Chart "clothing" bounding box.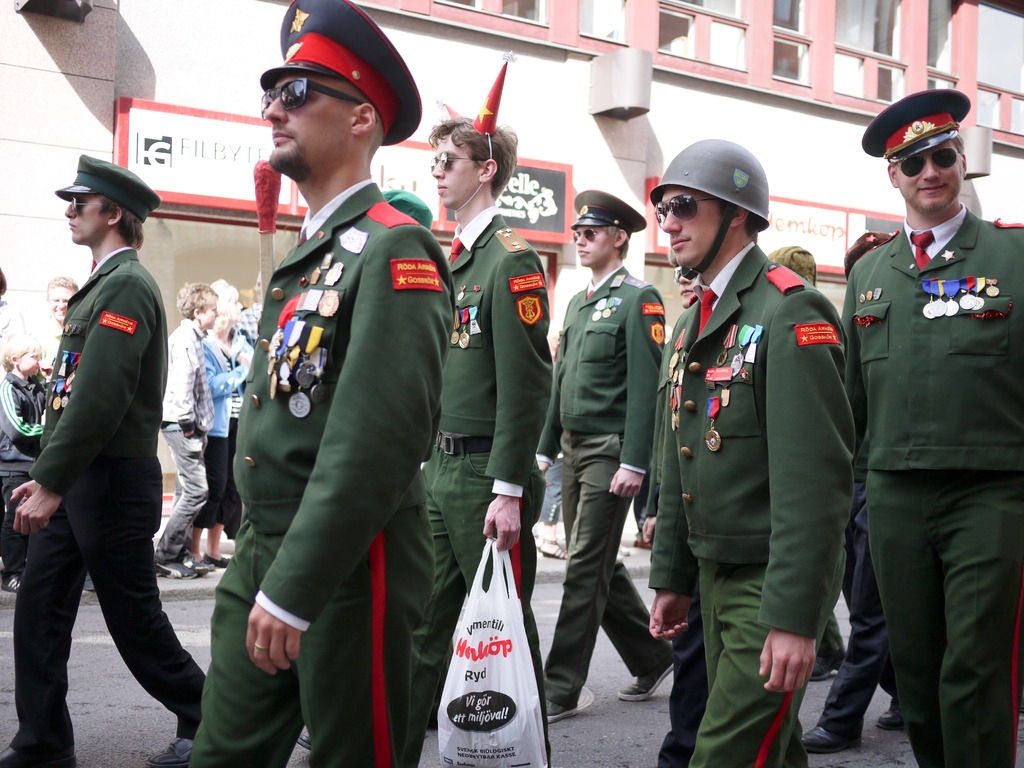
Charted: region(833, 209, 1023, 767).
